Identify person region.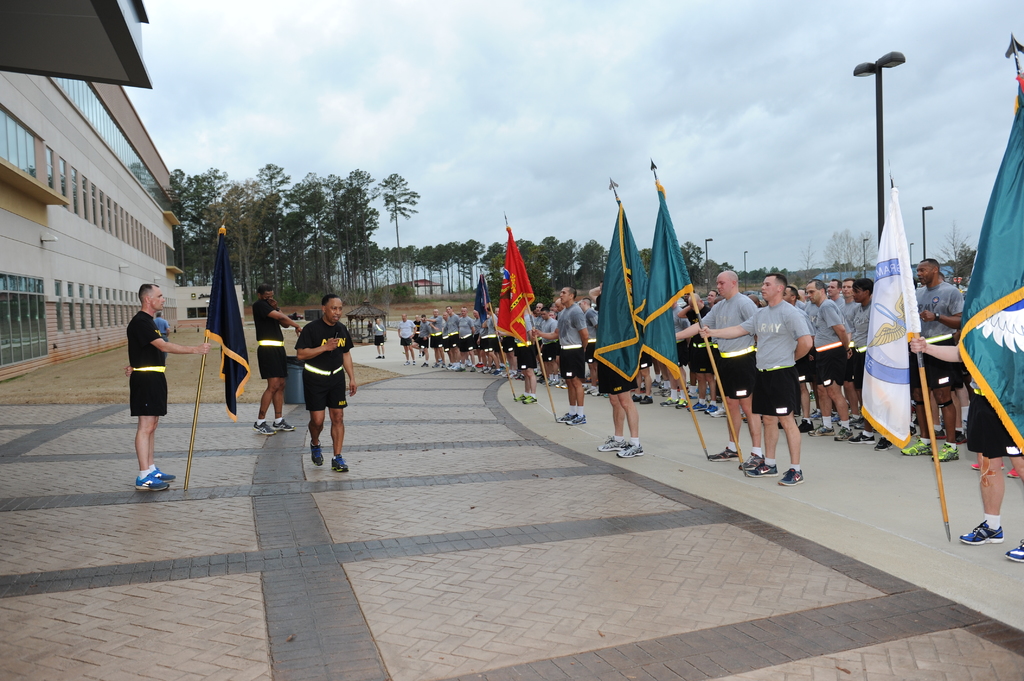
Region: <region>251, 287, 305, 435</region>.
